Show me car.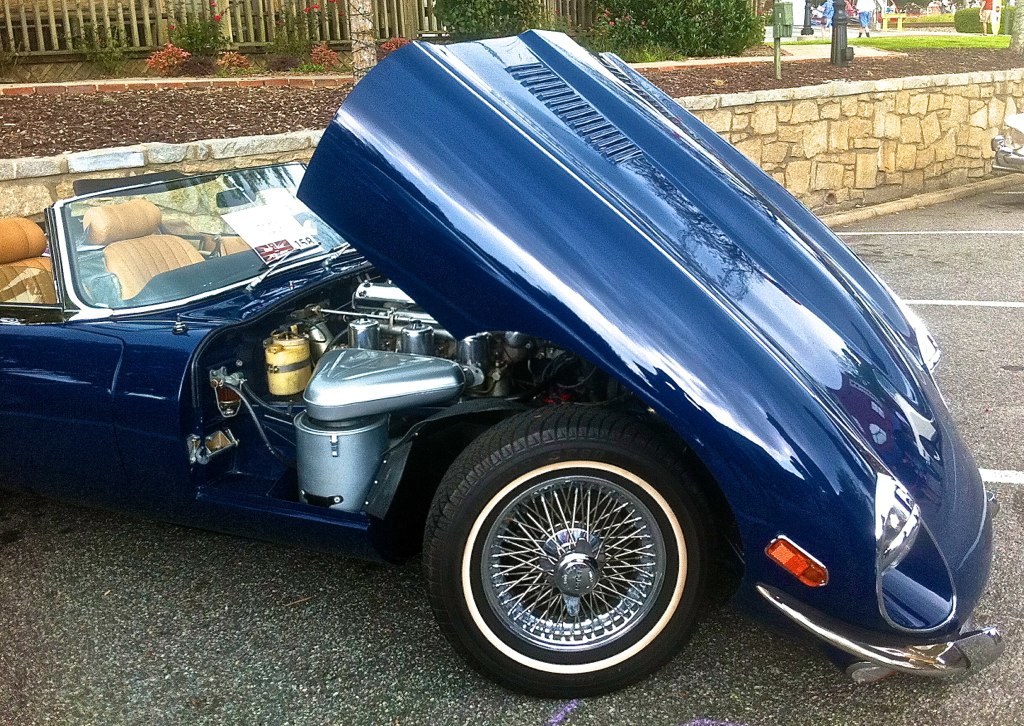
car is here: 0, 29, 1001, 683.
